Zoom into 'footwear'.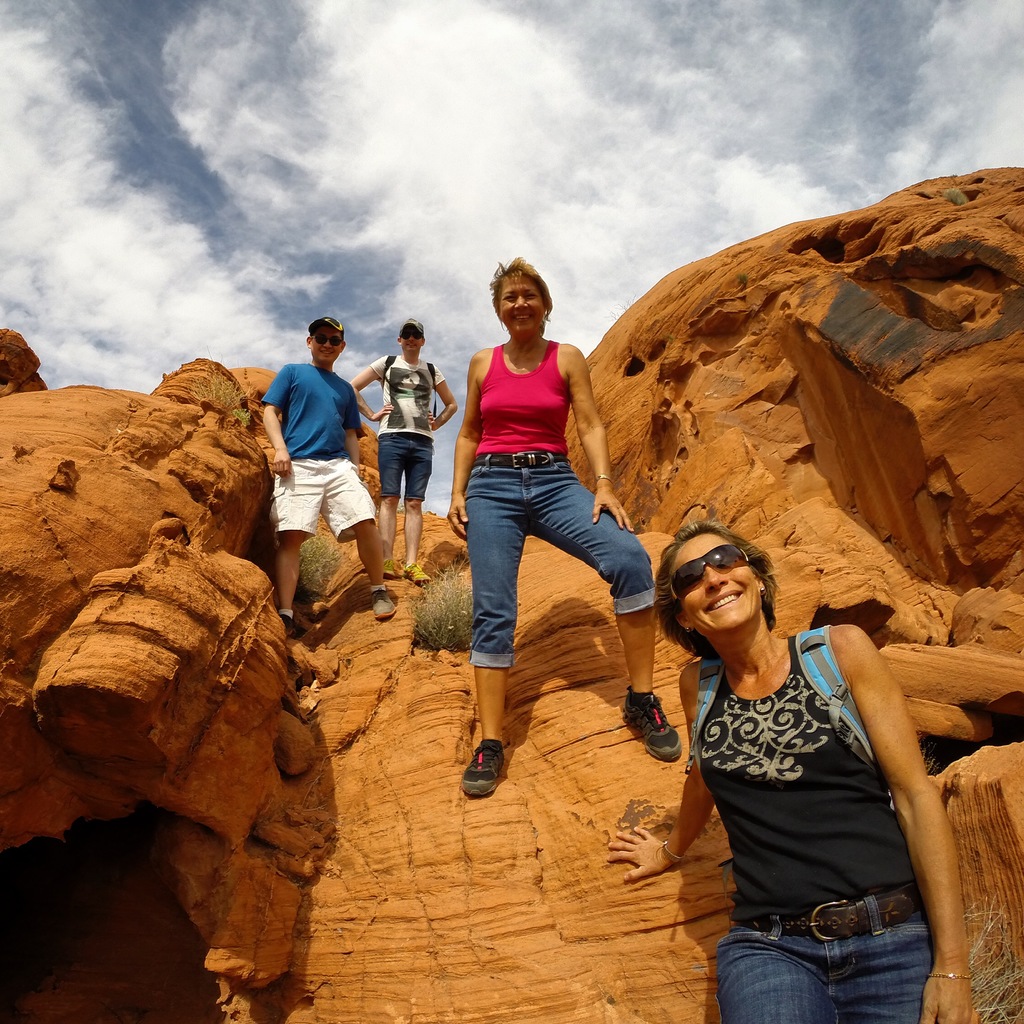
Zoom target: [456, 739, 515, 794].
